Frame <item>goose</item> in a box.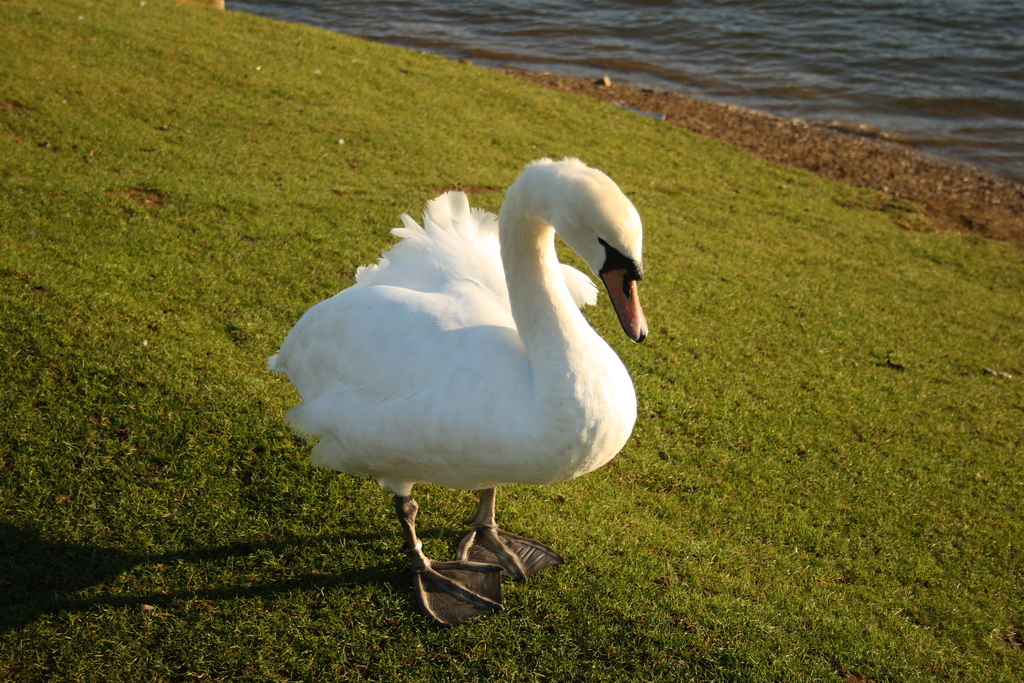
bbox=(280, 160, 646, 629).
